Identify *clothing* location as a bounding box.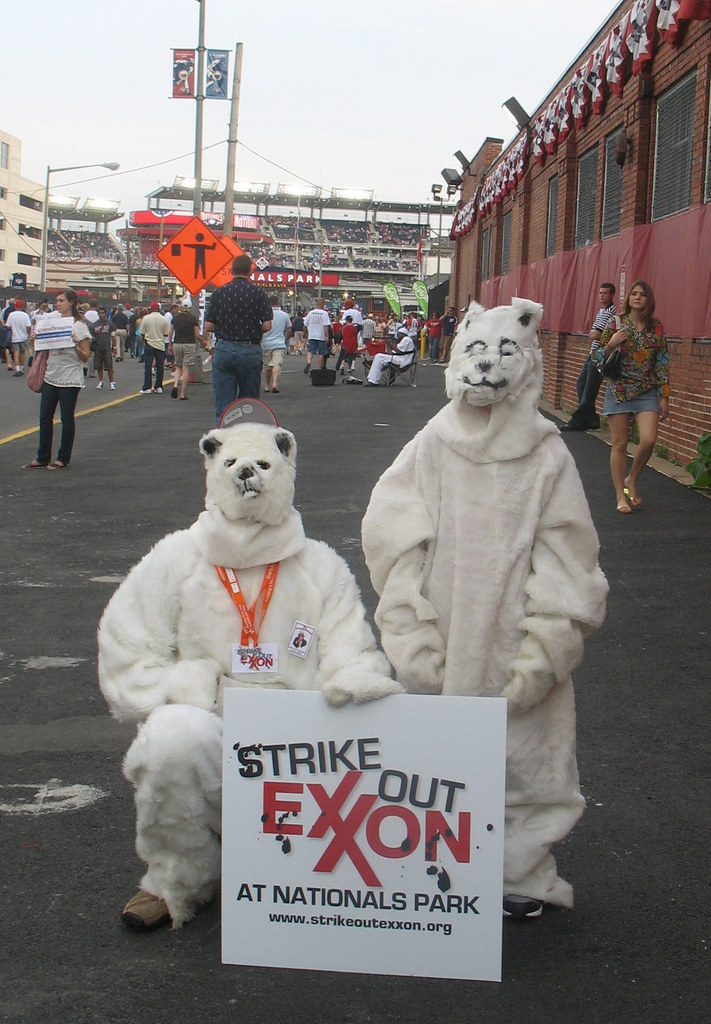
201,273,273,431.
